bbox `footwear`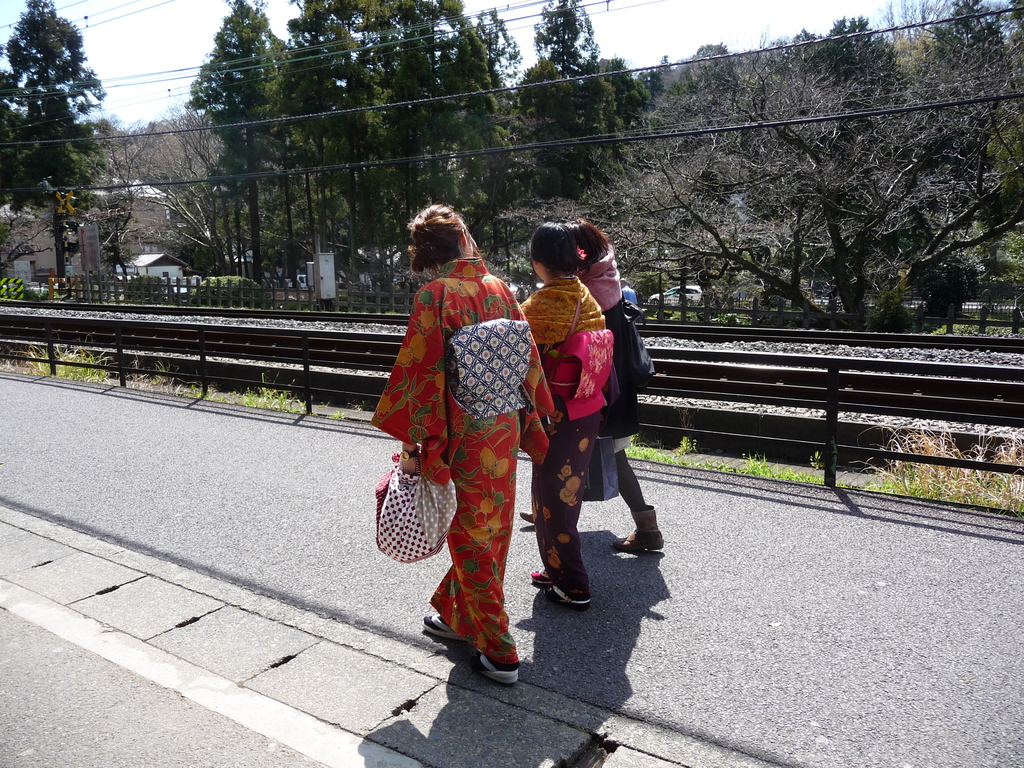
BBox(541, 586, 590, 605)
